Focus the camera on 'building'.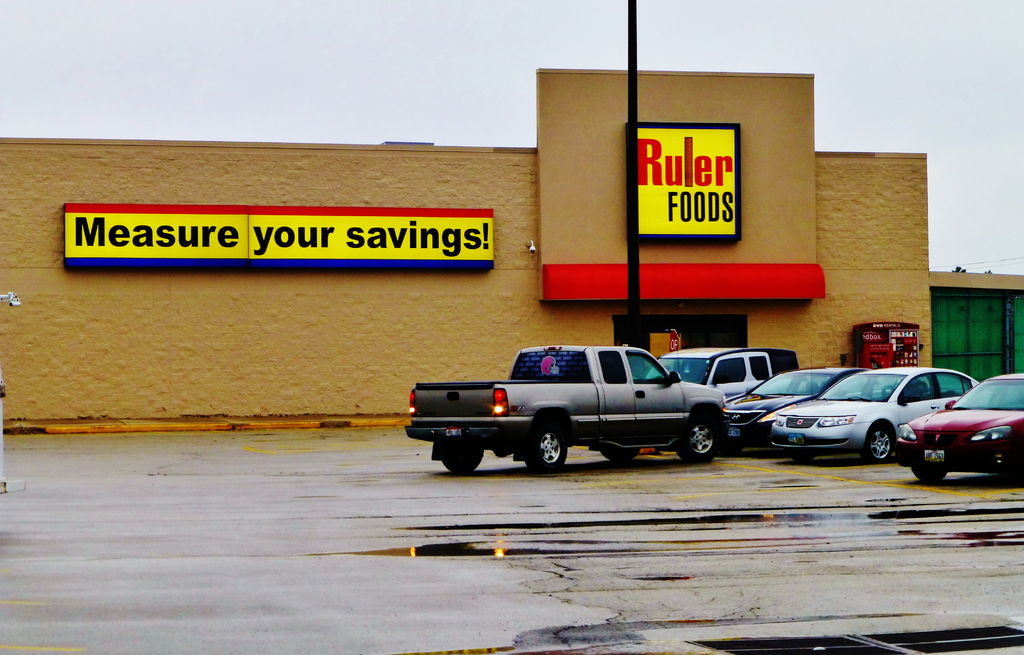
Focus region: BBox(0, 69, 1023, 433).
